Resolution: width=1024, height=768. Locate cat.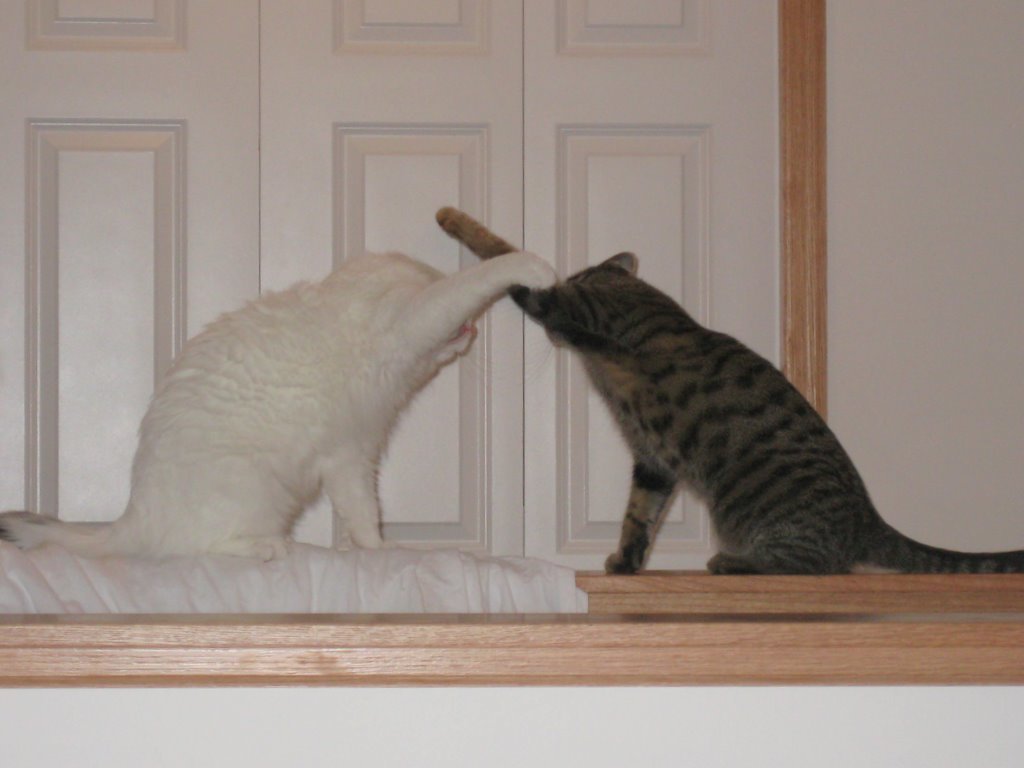
x1=0 y1=248 x2=562 y2=566.
